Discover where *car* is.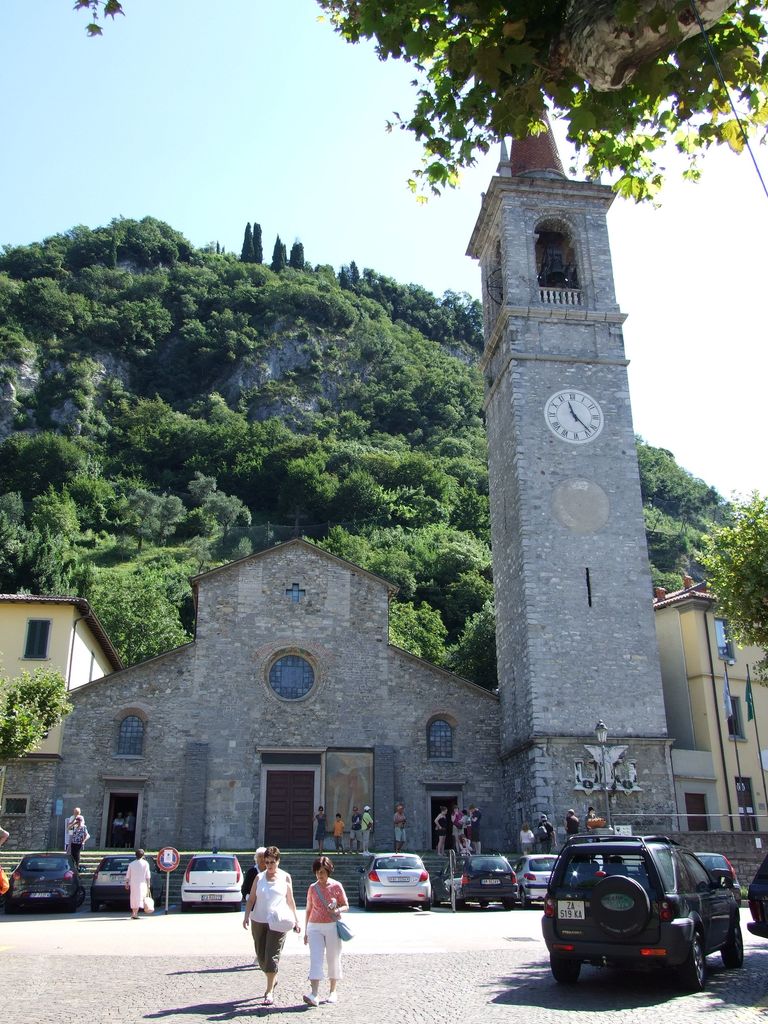
Discovered at pyautogui.locateOnScreen(95, 851, 150, 913).
